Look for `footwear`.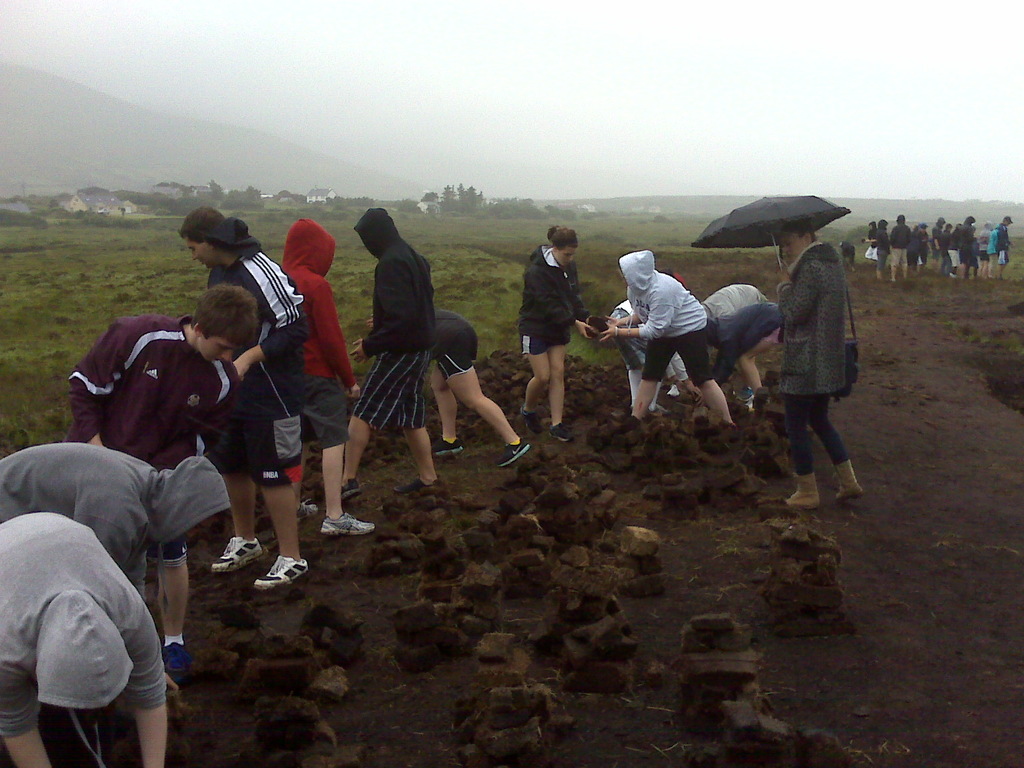
Found: 653/404/673/415.
